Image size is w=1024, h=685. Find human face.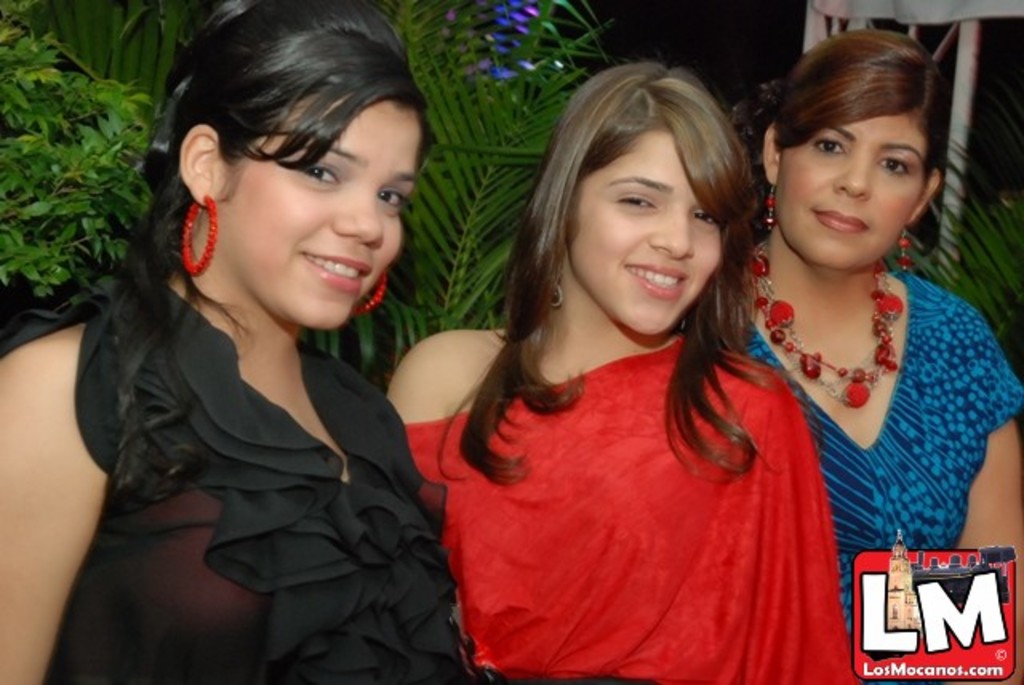
229:99:421:325.
